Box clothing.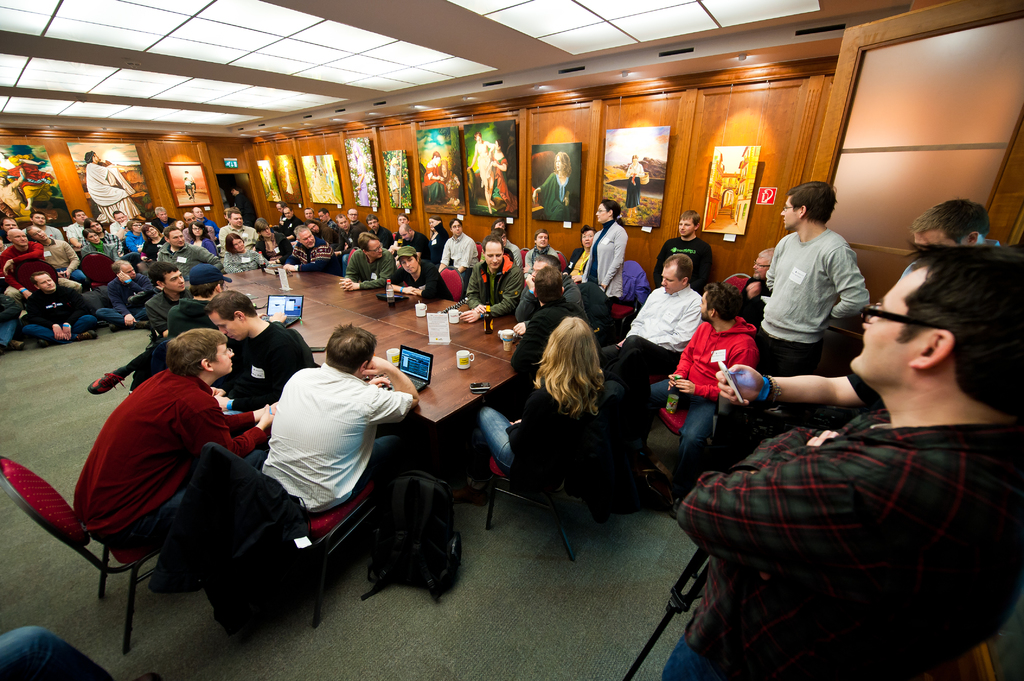
BBox(342, 245, 397, 290).
